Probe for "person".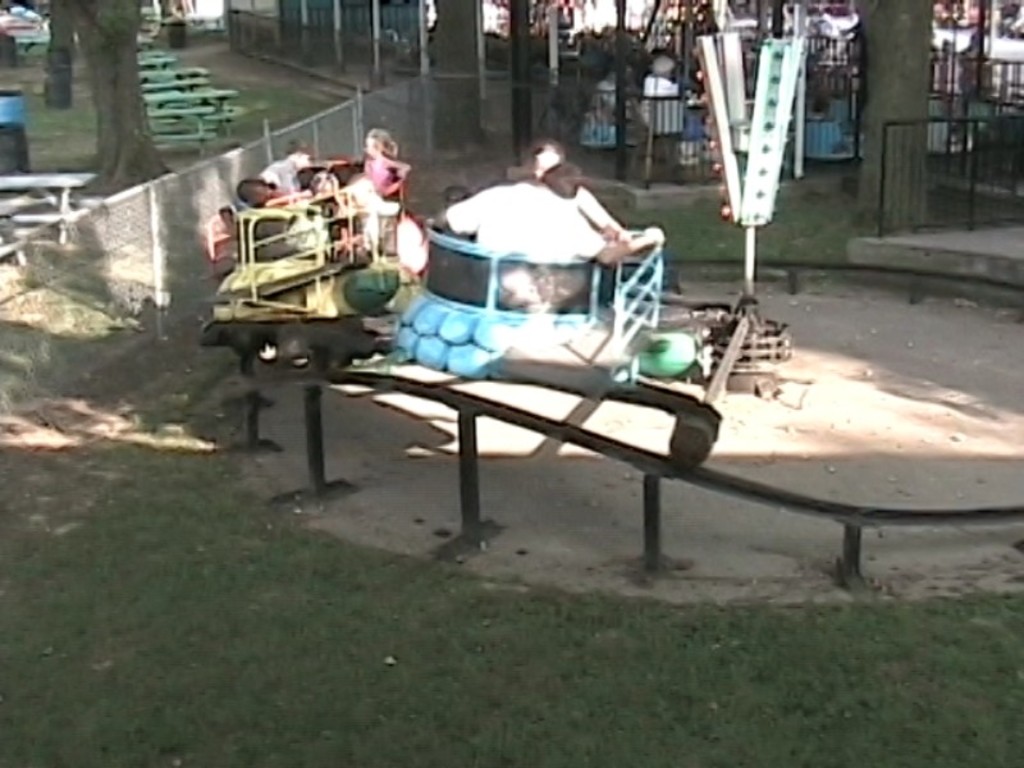
Probe result: <region>434, 155, 620, 262</region>.
